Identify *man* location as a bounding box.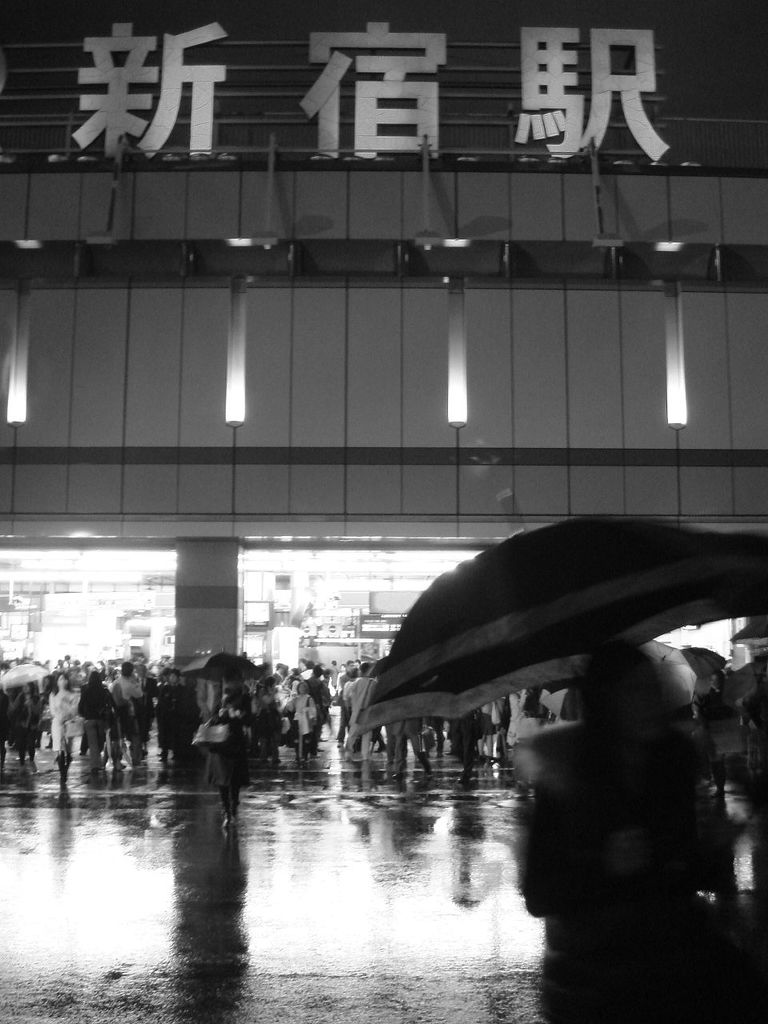
select_region(342, 666, 377, 758).
